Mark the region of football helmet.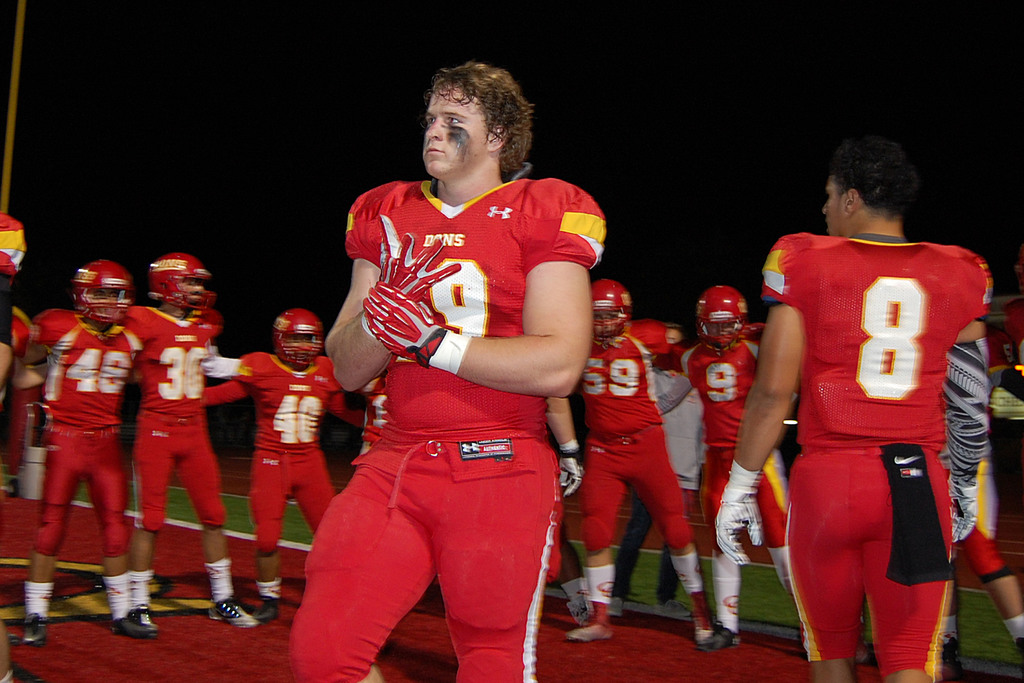
Region: box=[129, 249, 209, 322].
